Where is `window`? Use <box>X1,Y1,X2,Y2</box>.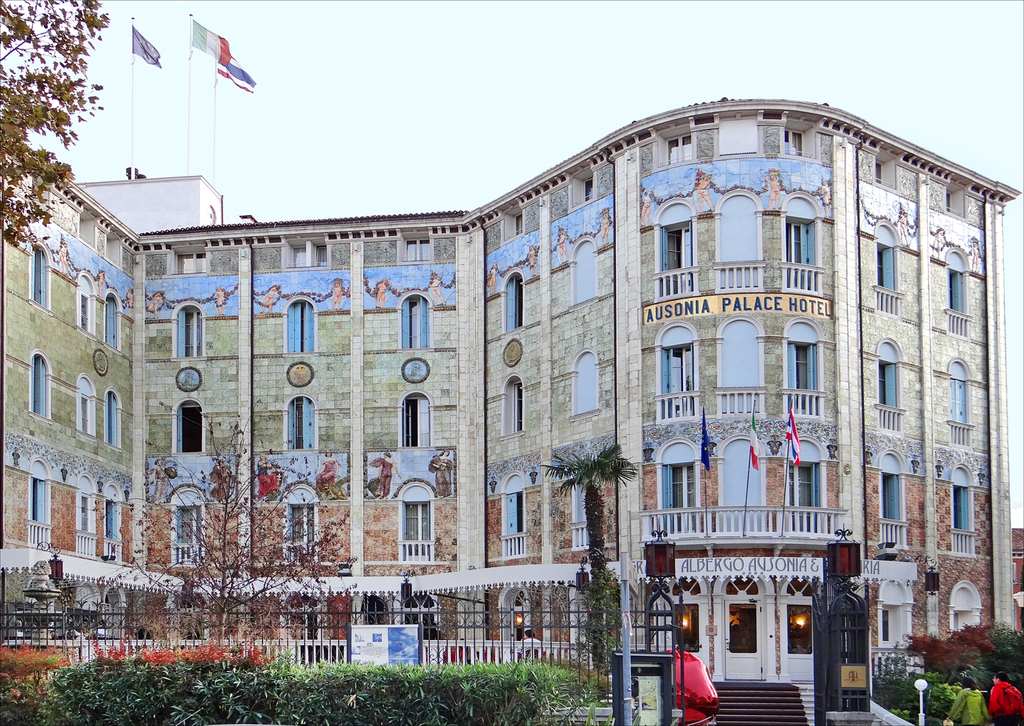
<box>652,437,704,535</box>.
